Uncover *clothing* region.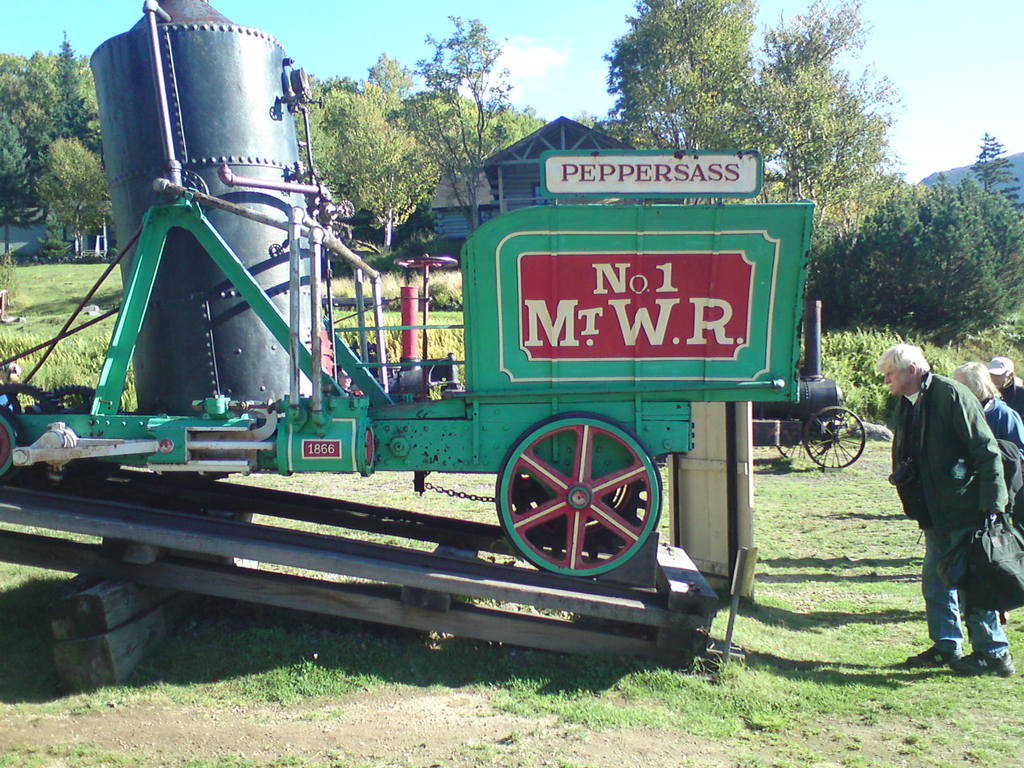
Uncovered: [x1=886, y1=330, x2=1011, y2=648].
